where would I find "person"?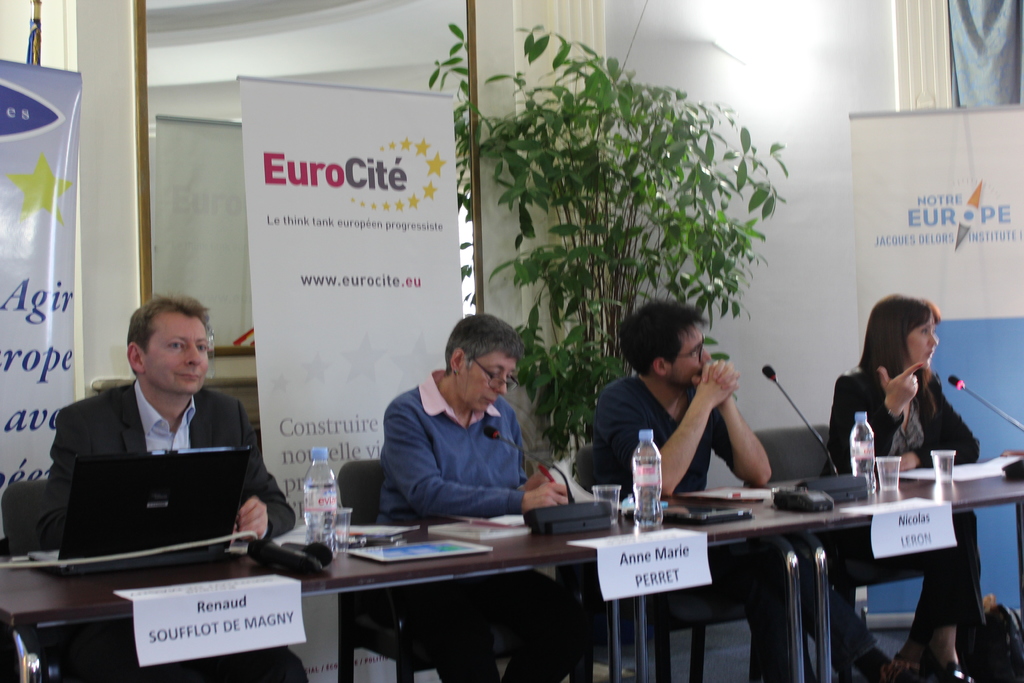
At Rect(29, 295, 308, 682).
